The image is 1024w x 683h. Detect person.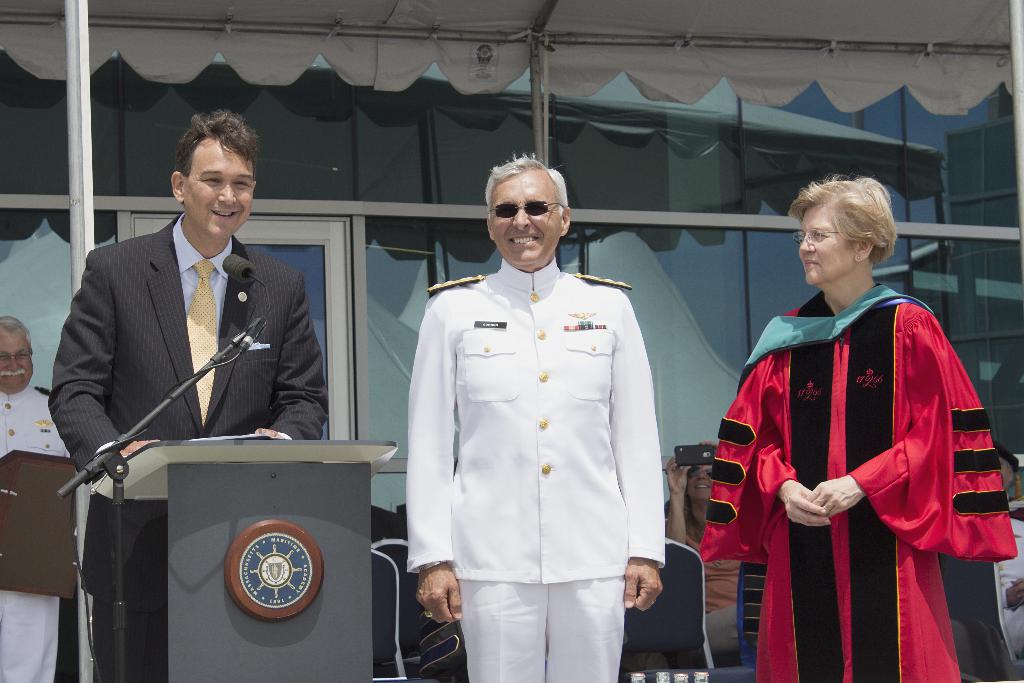
Detection: 700, 180, 1020, 682.
